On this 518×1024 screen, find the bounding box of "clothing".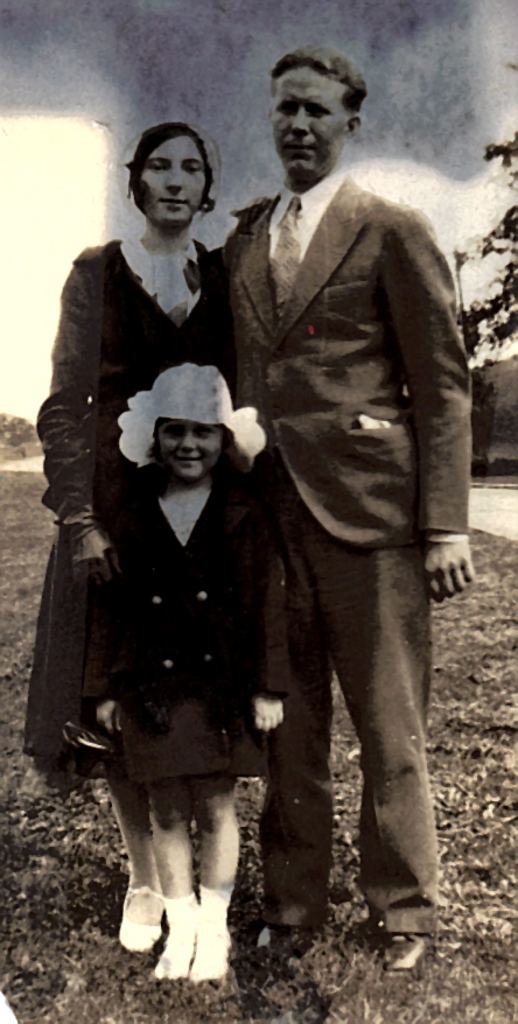
Bounding box: <box>36,236,225,787</box>.
